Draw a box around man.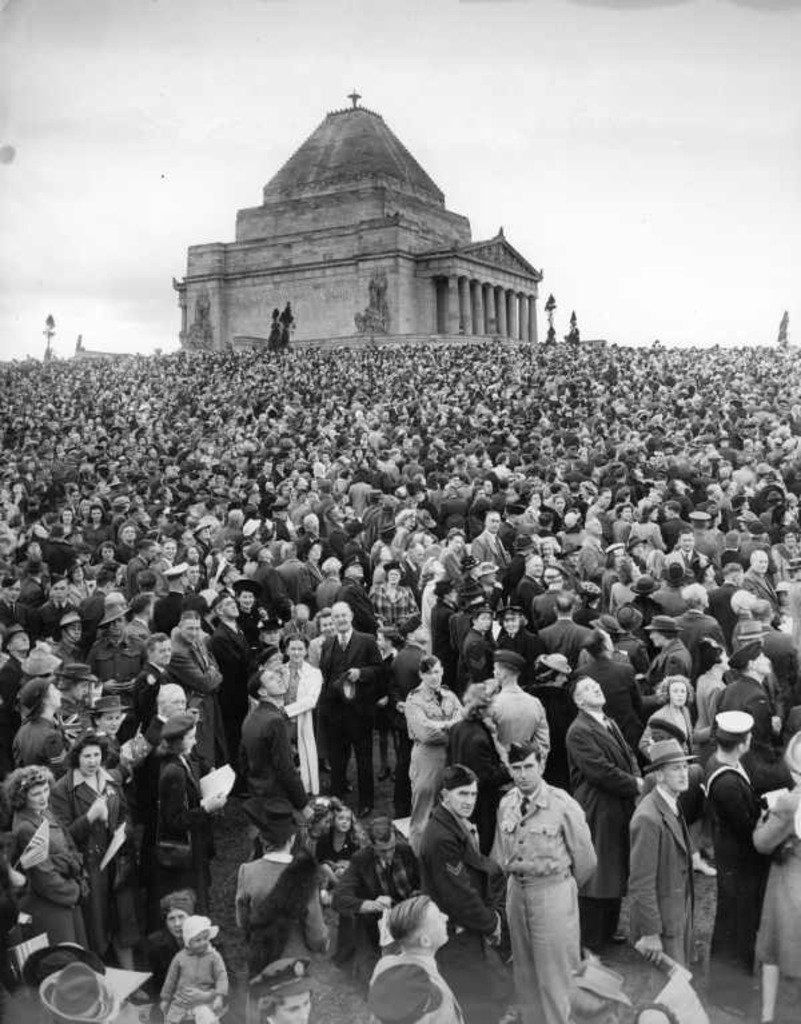
<box>374,880,470,1023</box>.
